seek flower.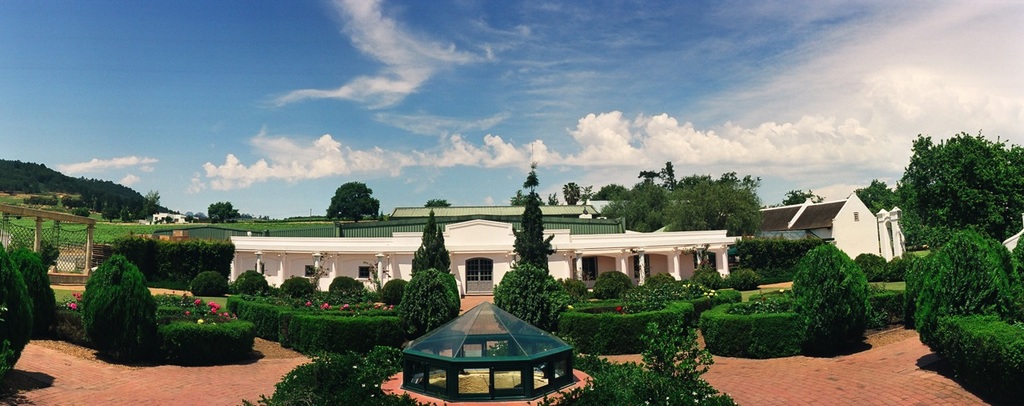
<region>194, 295, 199, 306</region>.
